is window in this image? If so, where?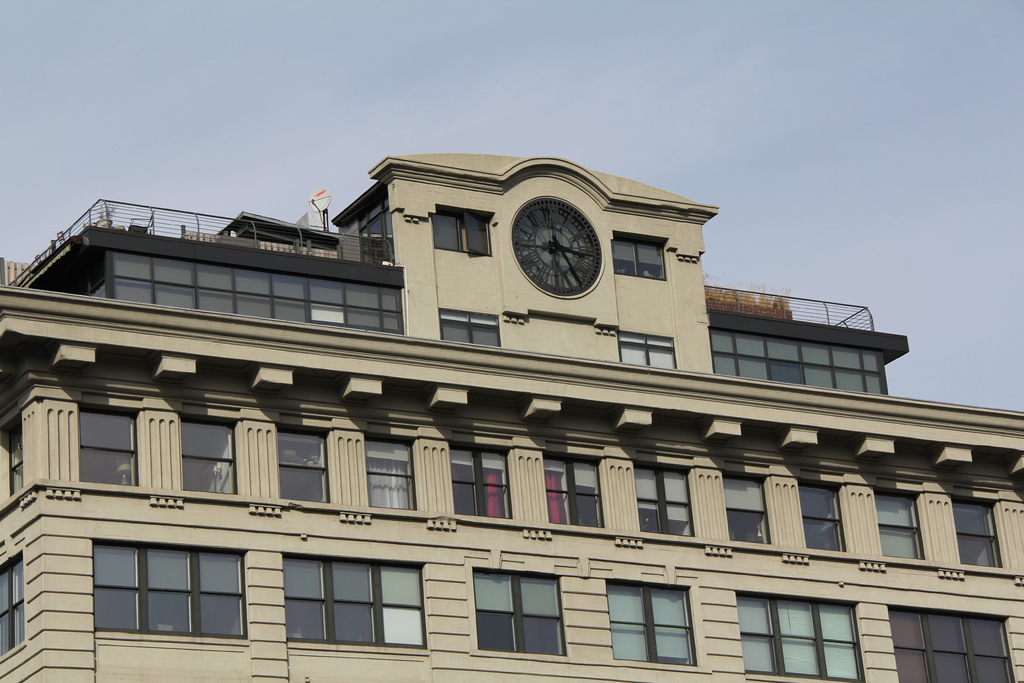
Yes, at 431 204 493 258.
